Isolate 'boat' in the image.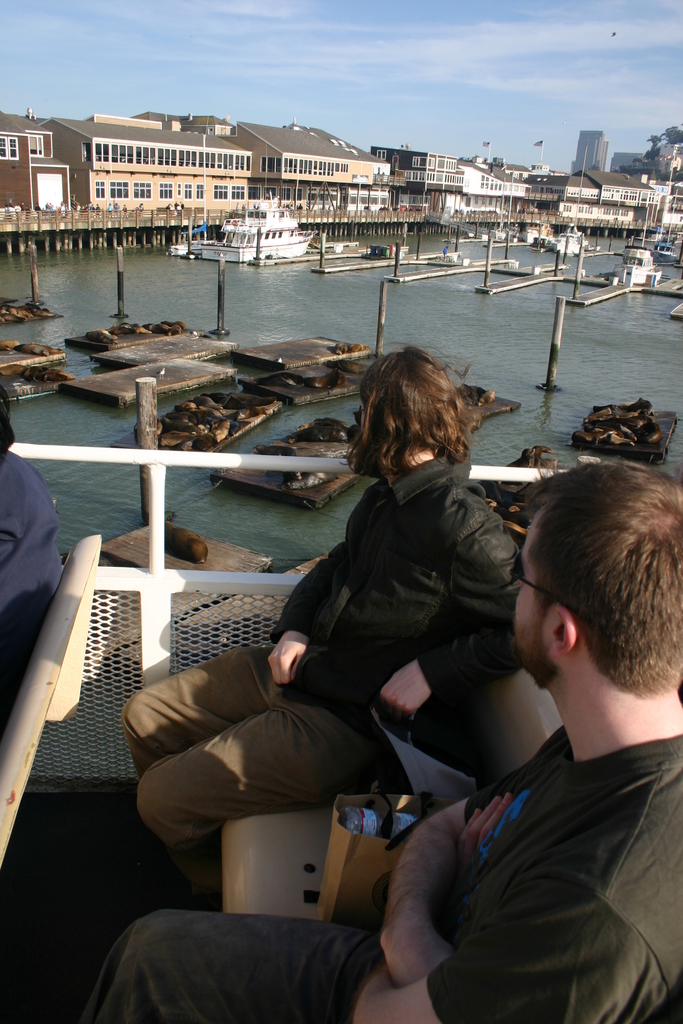
Isolated region: (x1=199, y1=195, x2=317, y2=264).
